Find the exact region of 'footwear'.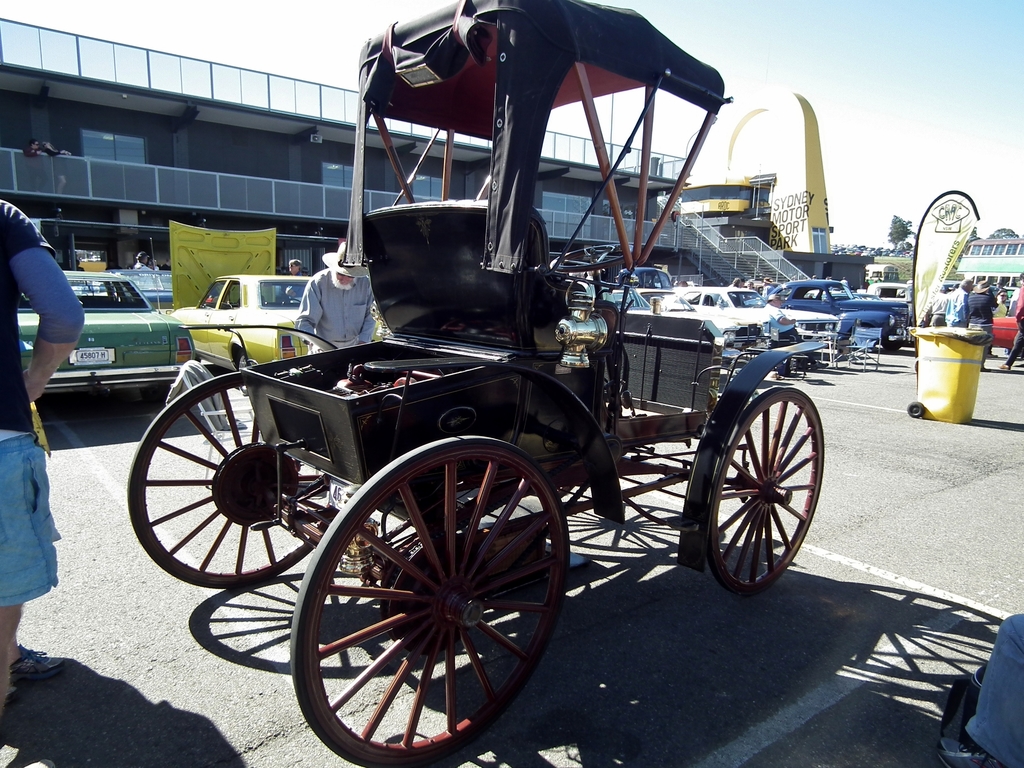
Exact region: {"left": 13, "top": 641, "right": 66, "bottom": 680}.
